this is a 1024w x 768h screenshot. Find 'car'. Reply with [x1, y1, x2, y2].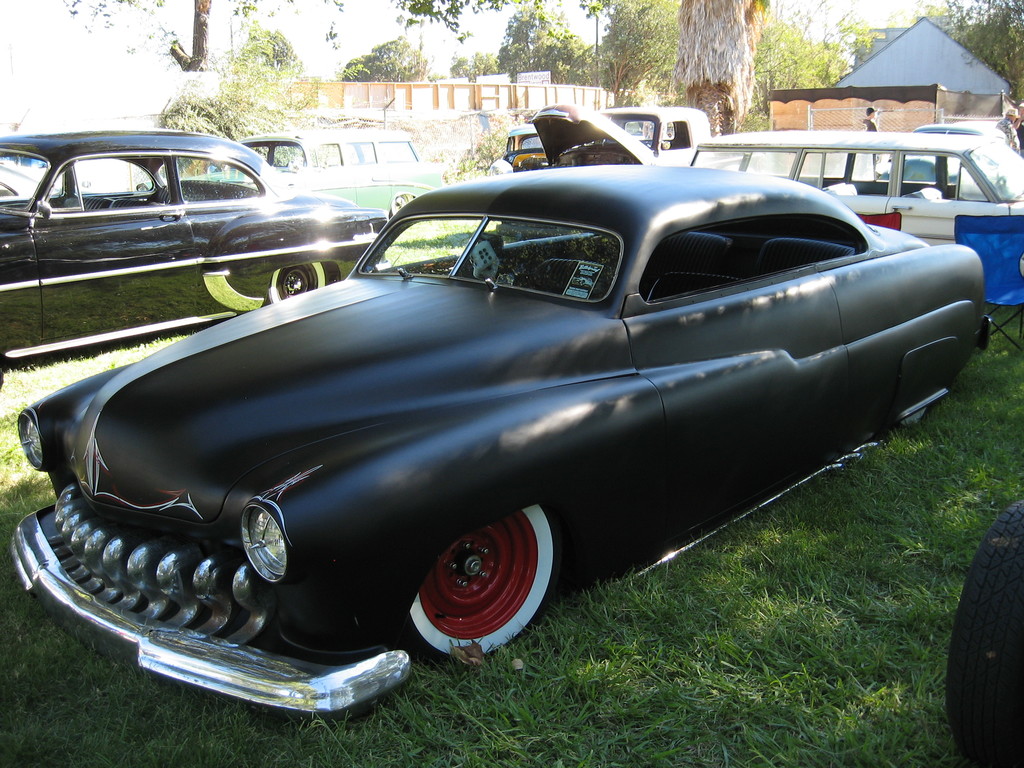
[878, 119, 1012, 182].
